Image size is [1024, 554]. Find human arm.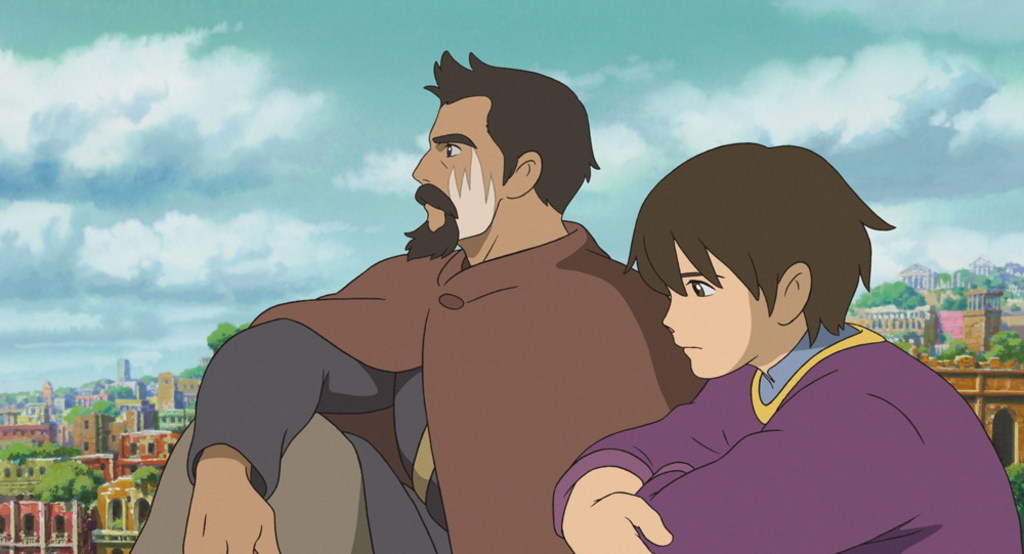
crop(189, 261, 428, 553).
